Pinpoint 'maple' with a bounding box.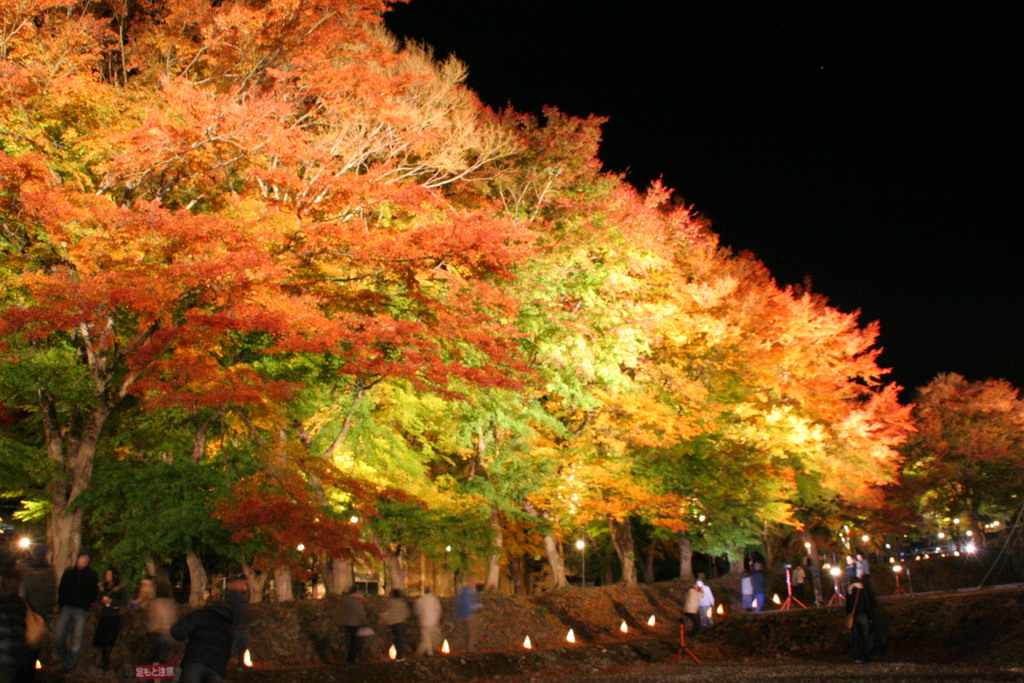
[left=648, top=208, right=759, bottom=575].
